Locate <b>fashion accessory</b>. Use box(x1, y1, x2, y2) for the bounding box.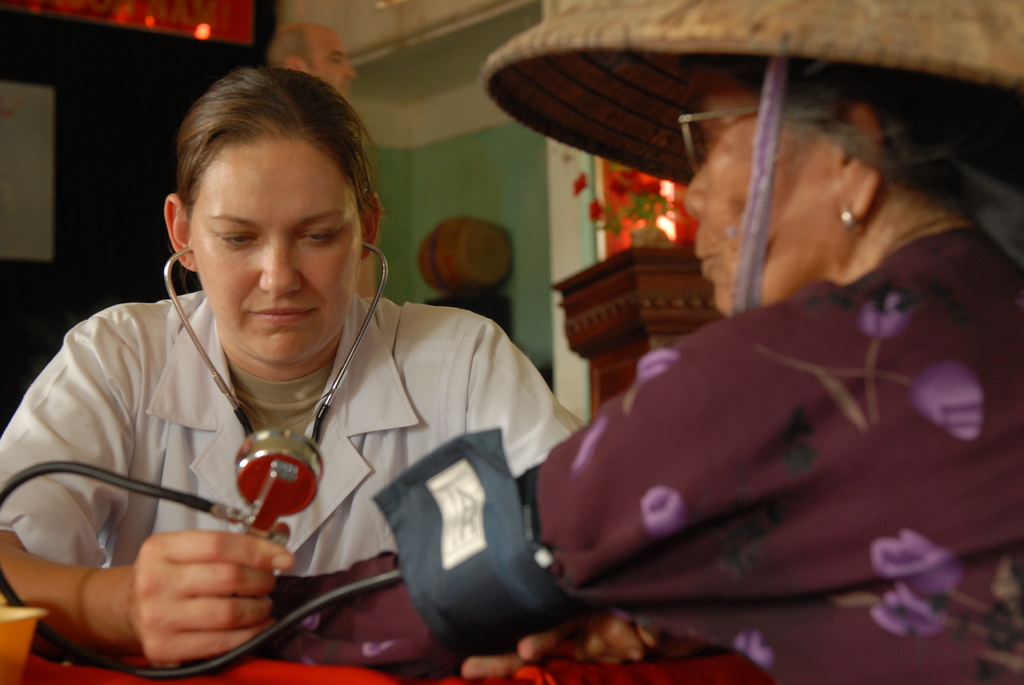
box(838, 201, 858, 240).
